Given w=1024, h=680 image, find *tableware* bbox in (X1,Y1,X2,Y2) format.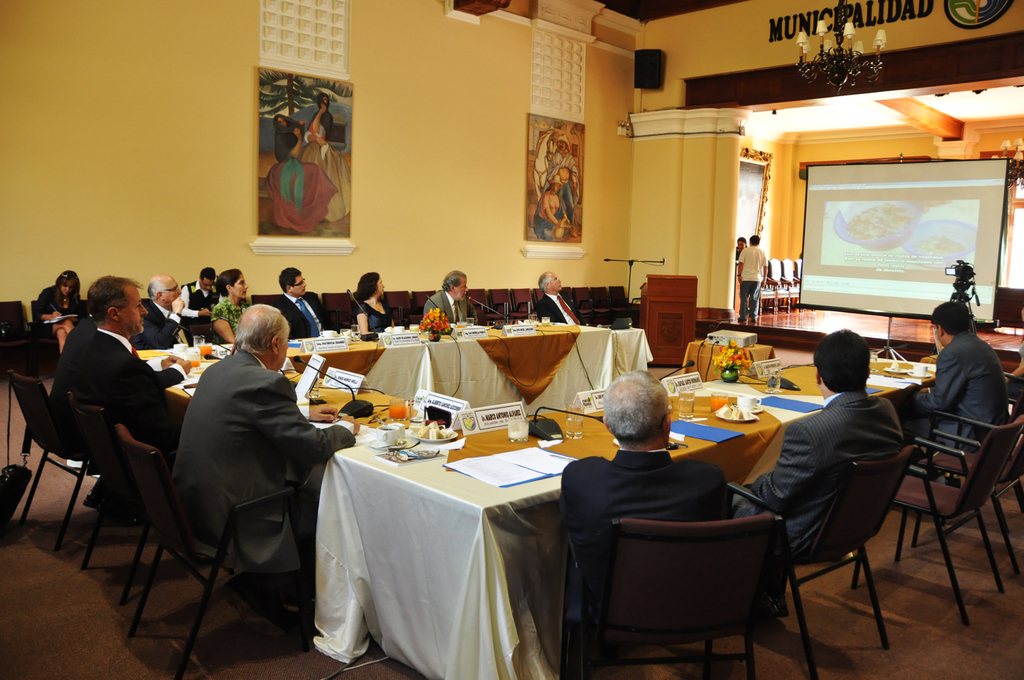
(397,419,405,442).
